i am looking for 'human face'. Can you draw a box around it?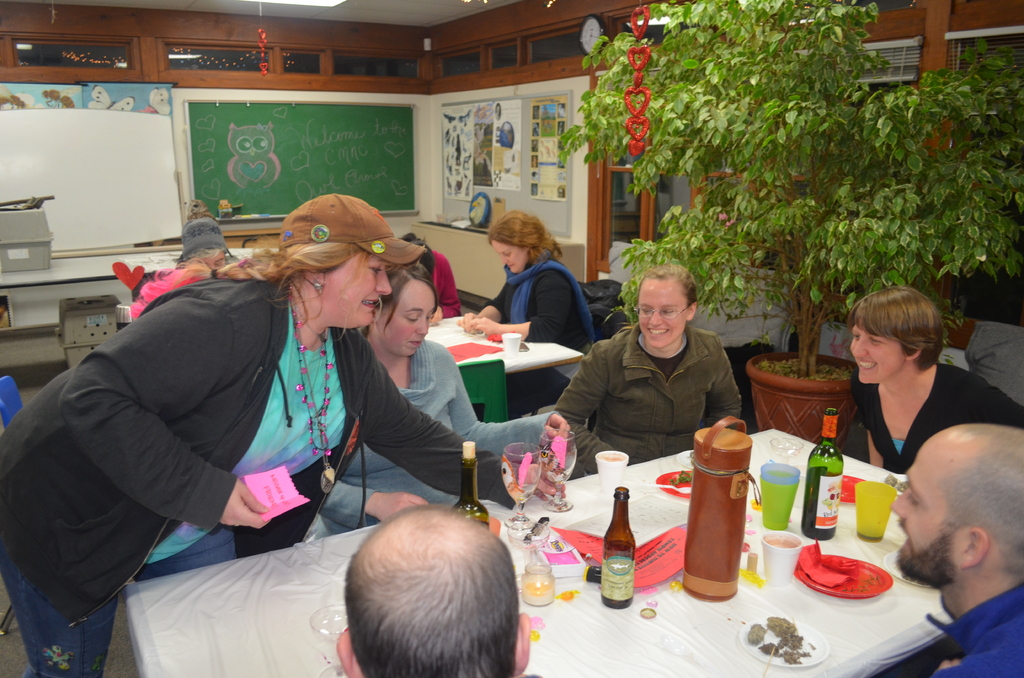
Sure, the bounding box is x1=383, y1=281, x2=437, y2=359.
